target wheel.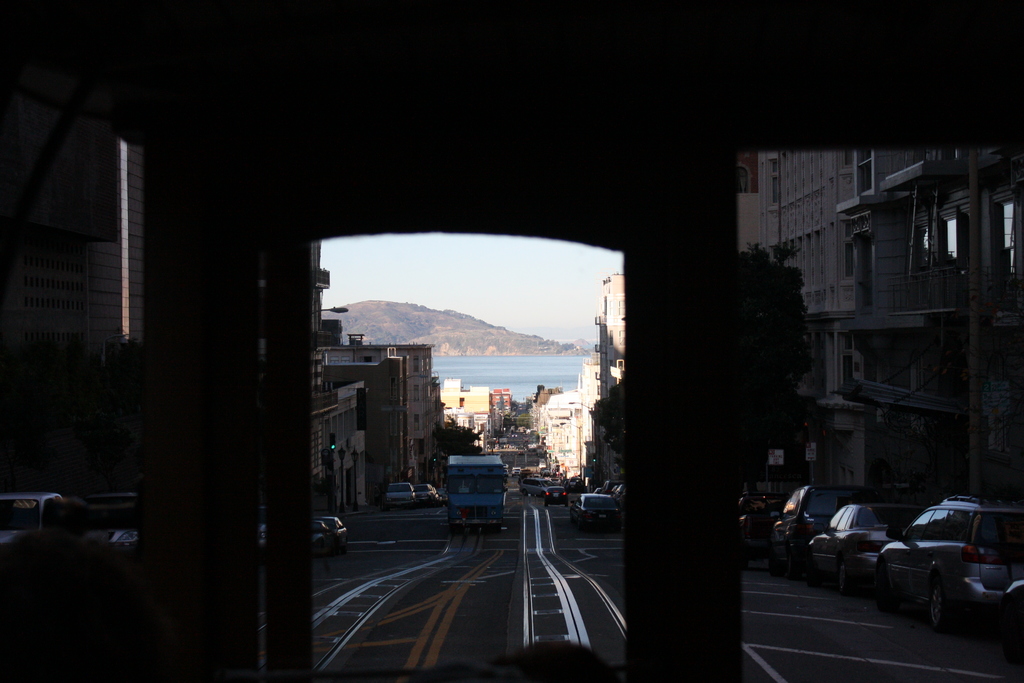
Target region: [x1=838, y1=562, x2=852, y2=595].
